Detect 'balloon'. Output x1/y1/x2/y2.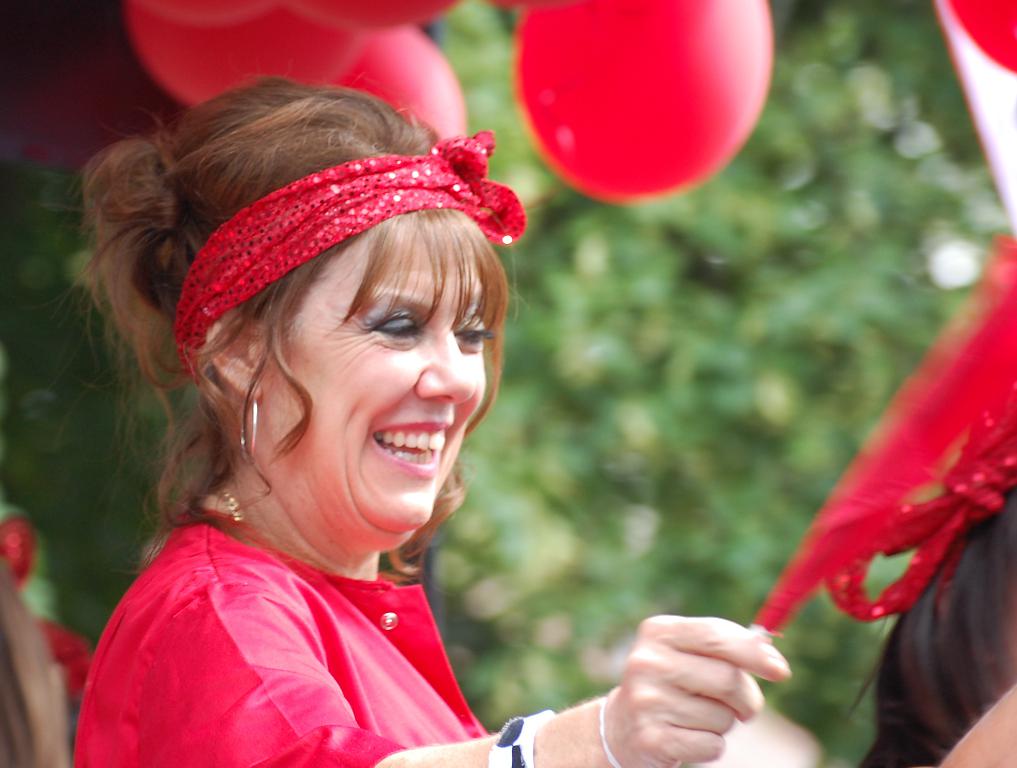
945/0/1016/74.
